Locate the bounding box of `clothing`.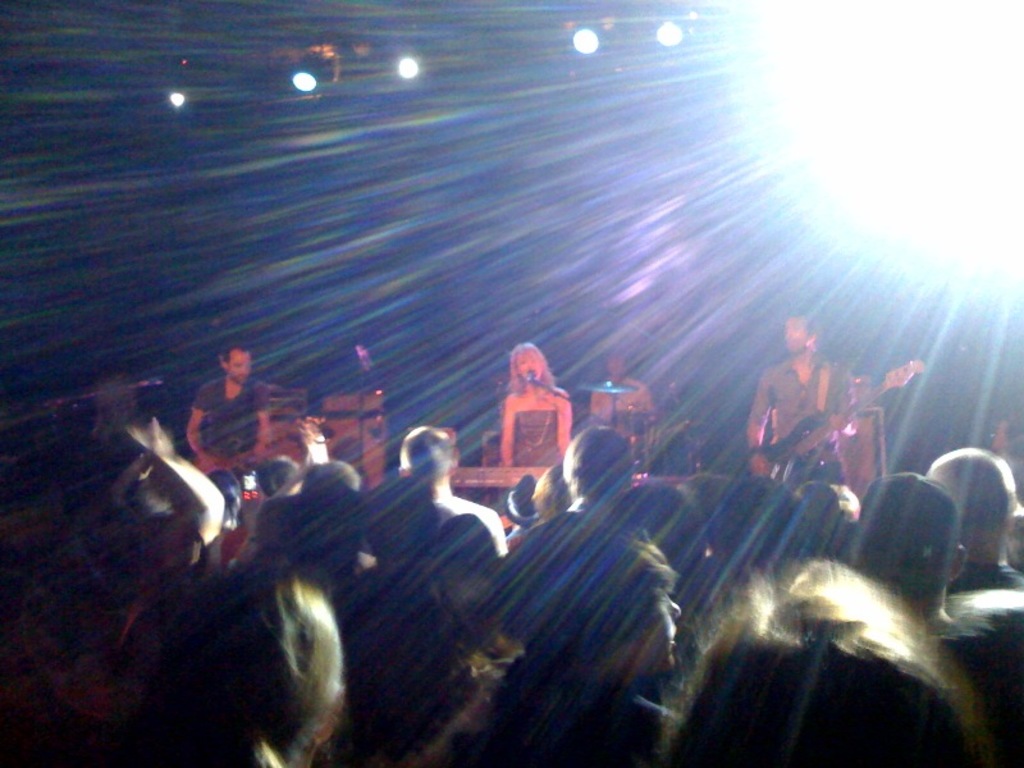
Bounding box: box=[486, 349, 572, 490].
